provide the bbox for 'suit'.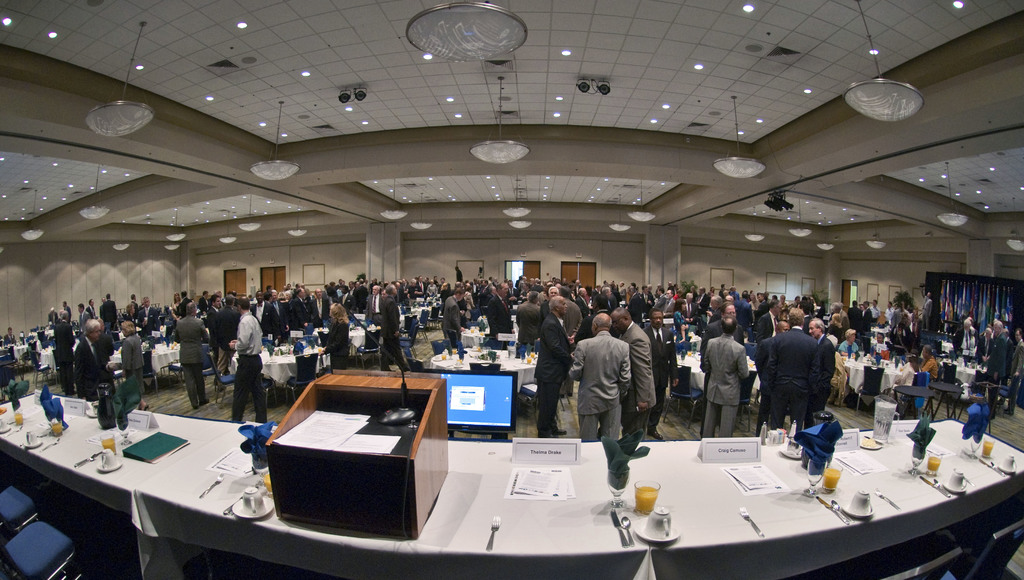
BBox(442, 295, 462, 345).
